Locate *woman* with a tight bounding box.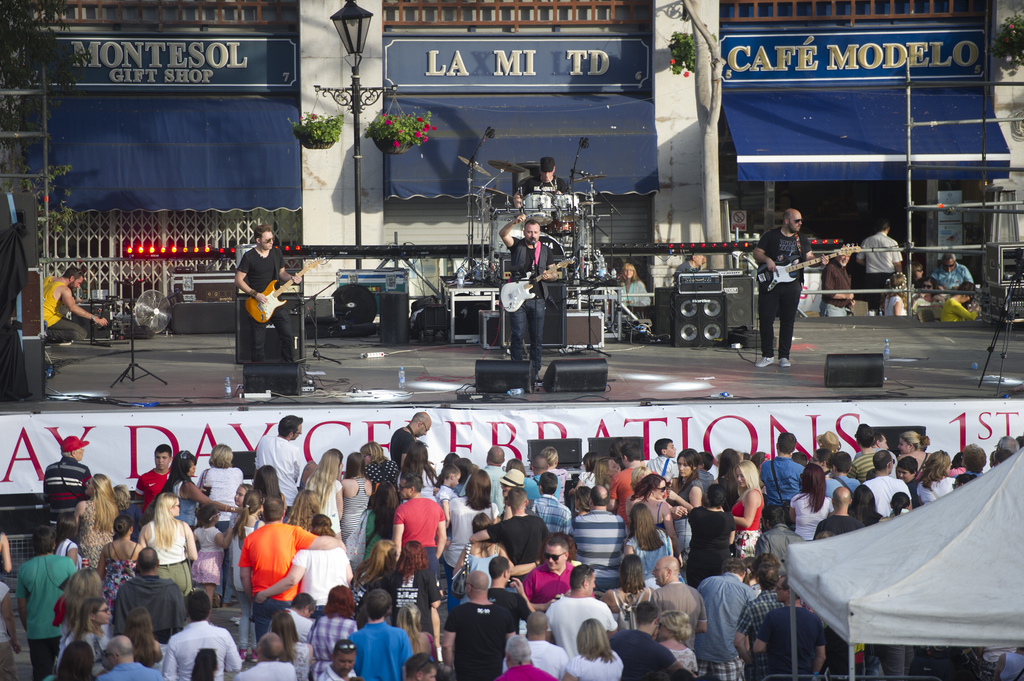
BBox(255, 511, 350, 618).
